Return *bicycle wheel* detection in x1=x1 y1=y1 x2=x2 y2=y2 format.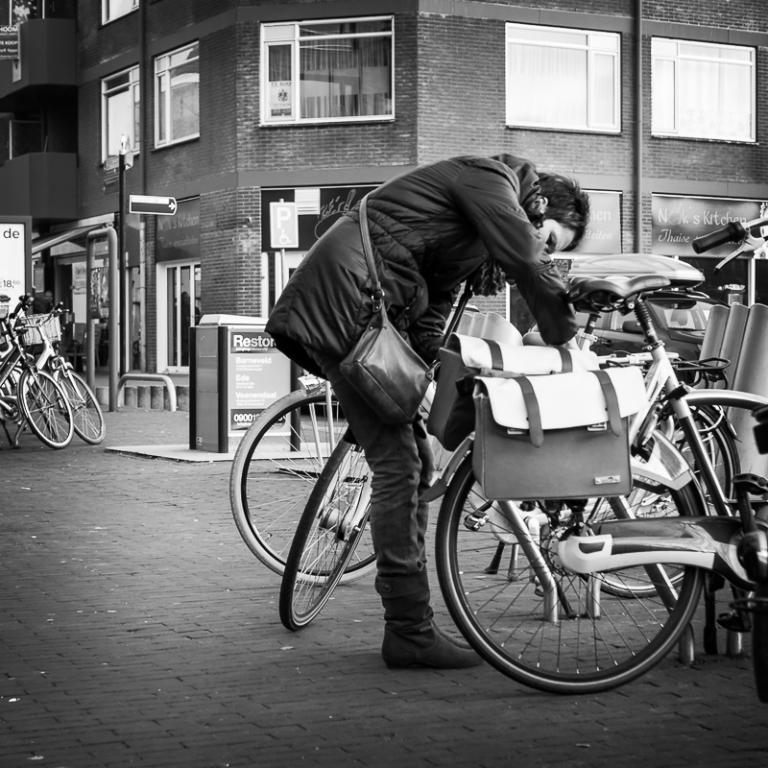
x1=16 y1=371 x2=77 y2=445.
